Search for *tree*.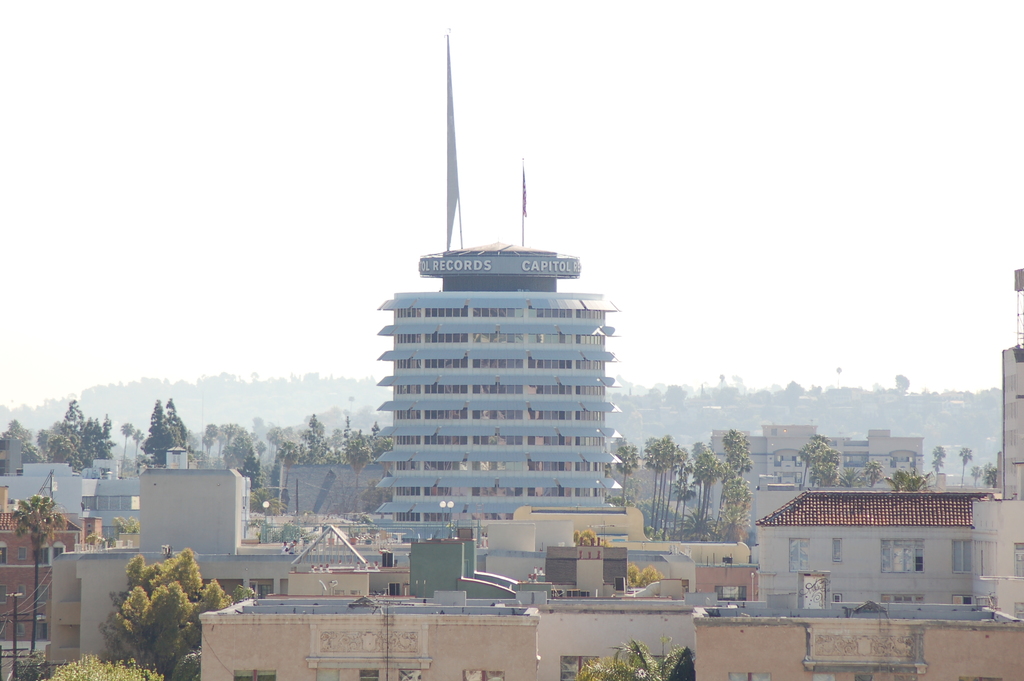
Found at select_region(267, 410, 391, 519).
